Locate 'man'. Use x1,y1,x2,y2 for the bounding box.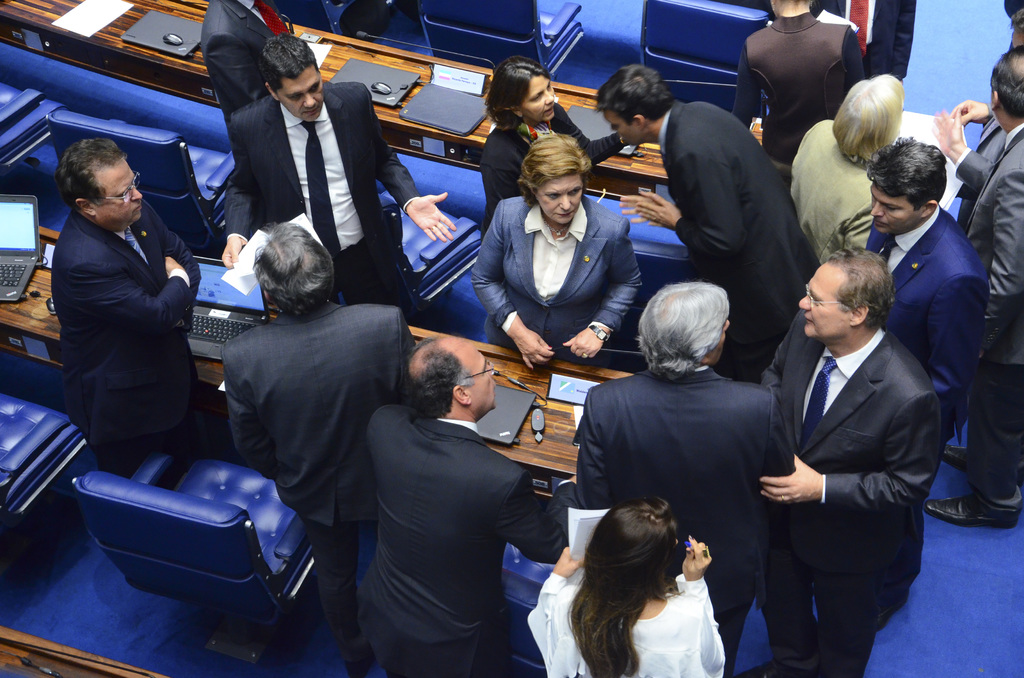
221,32,454,325.
